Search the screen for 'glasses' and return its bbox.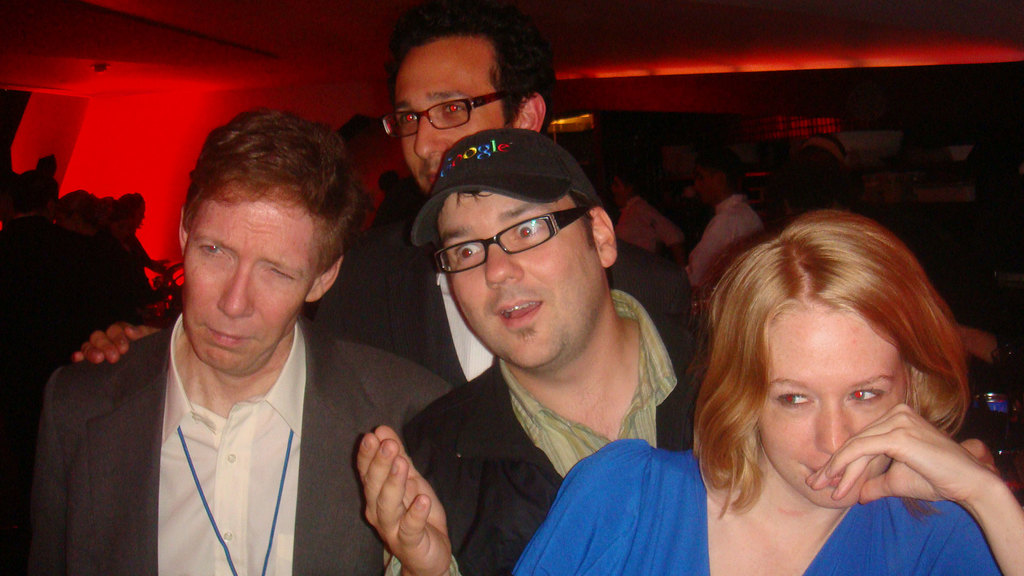
Found: left=378, top=93, right=513, bottom=143.
